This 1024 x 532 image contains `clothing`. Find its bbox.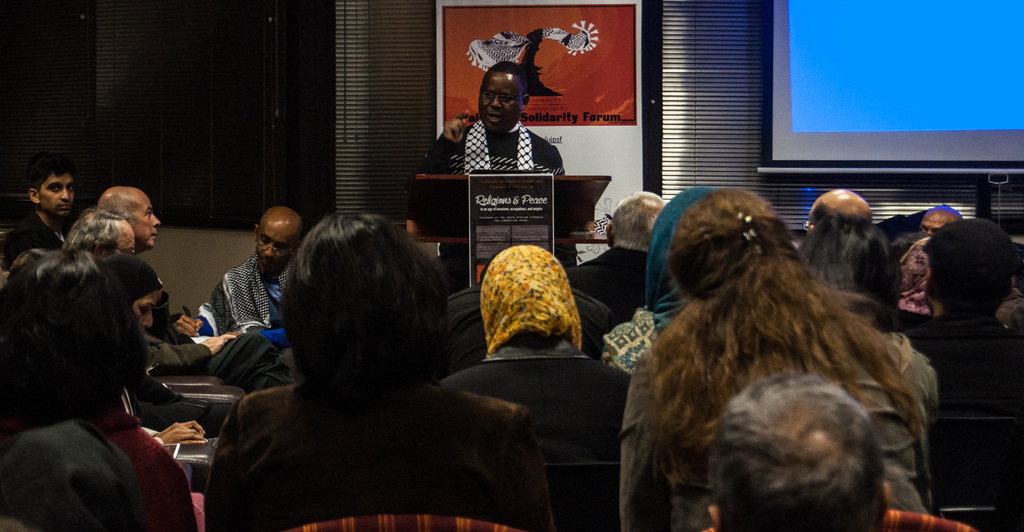
box=[623, 303, 941, 531].
